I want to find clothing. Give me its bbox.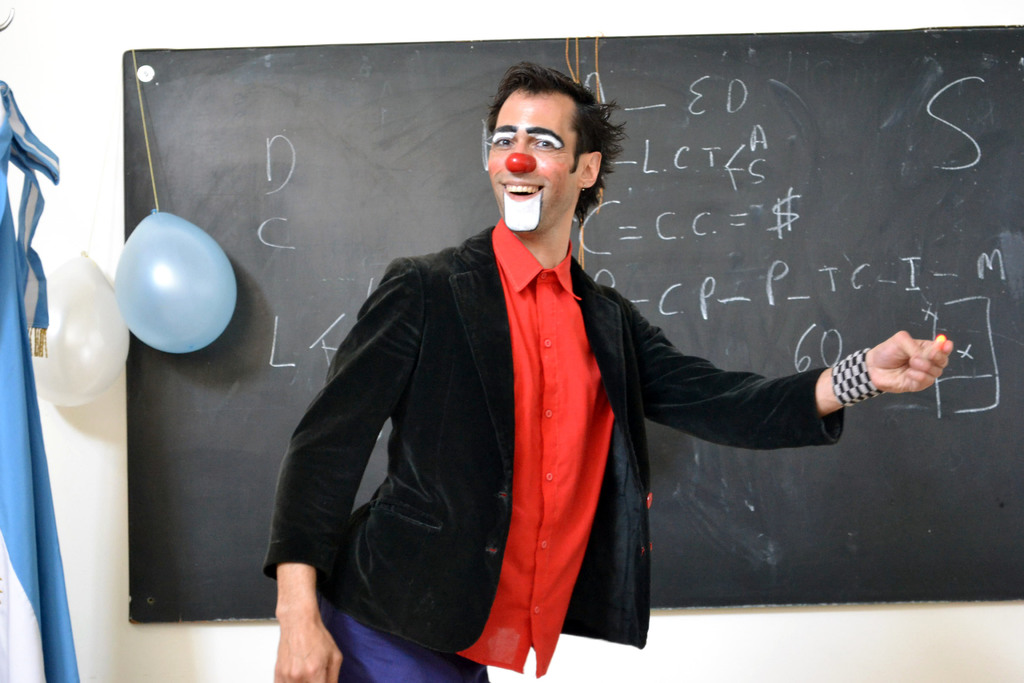
locate(280, 176, 765, 675).
